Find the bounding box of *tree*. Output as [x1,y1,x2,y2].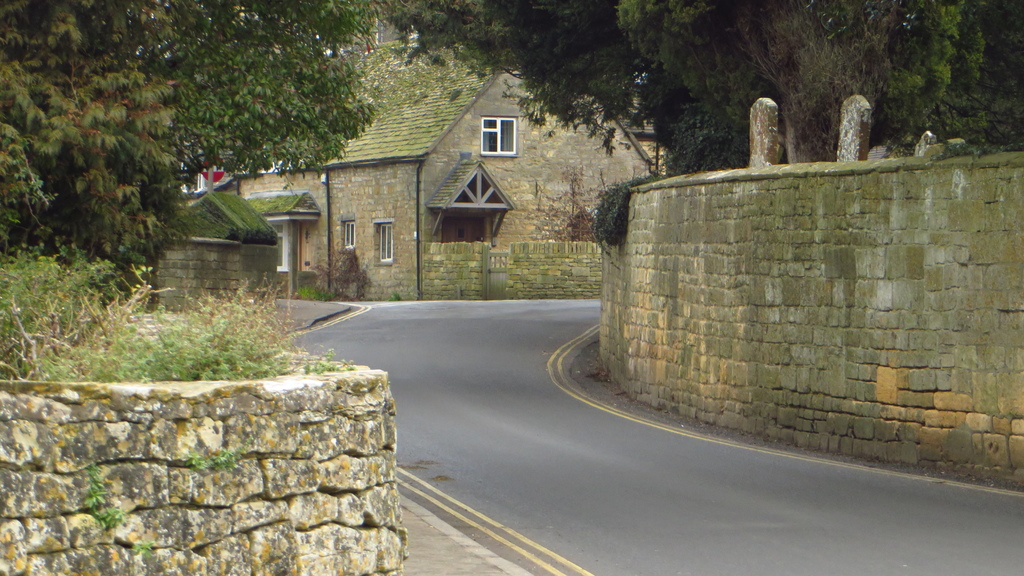
[621,0,772,170].
